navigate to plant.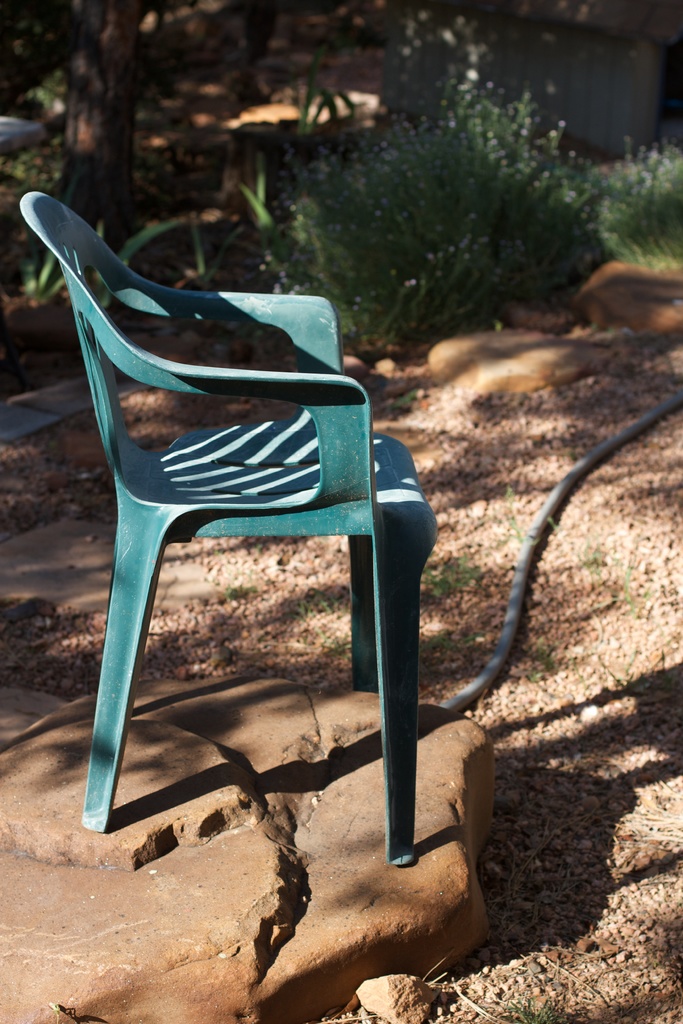
Navigation target: [x1=601, y1=157, x2=682, y2=238].
